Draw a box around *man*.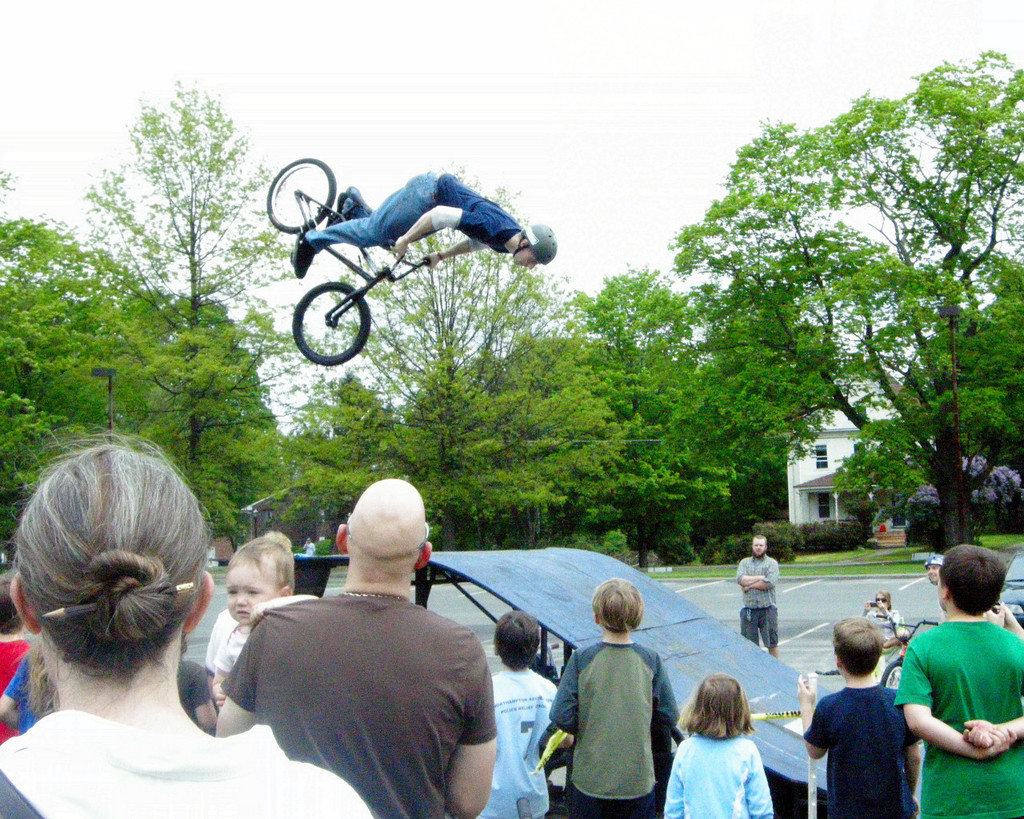
BBox(289, 162, 559, 282).
